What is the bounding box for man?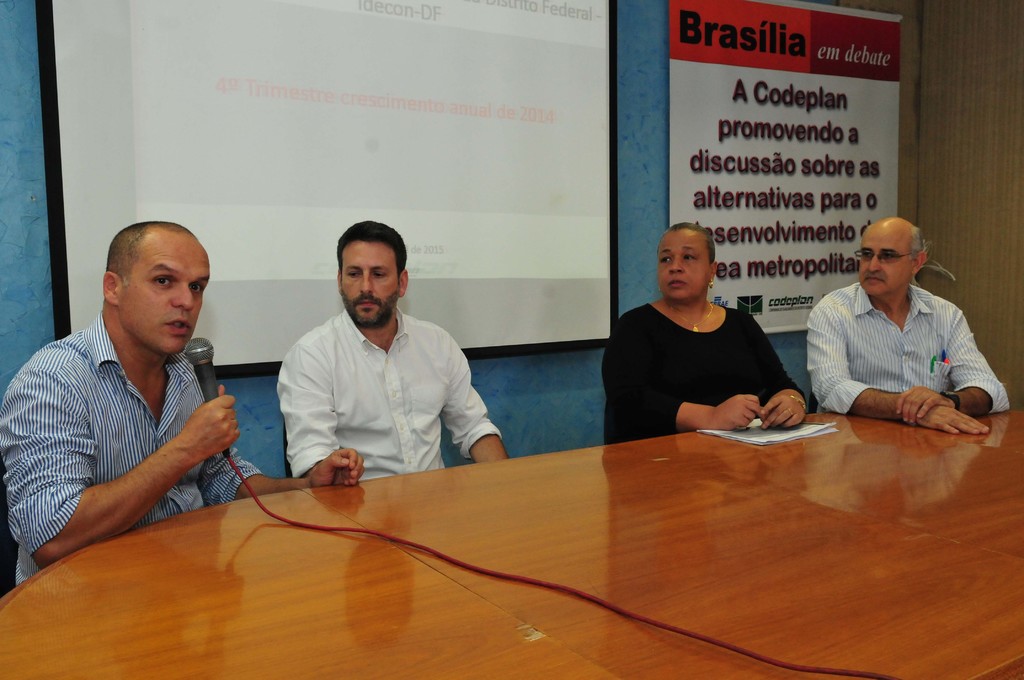
rect(805, 216, 1007, 435).
